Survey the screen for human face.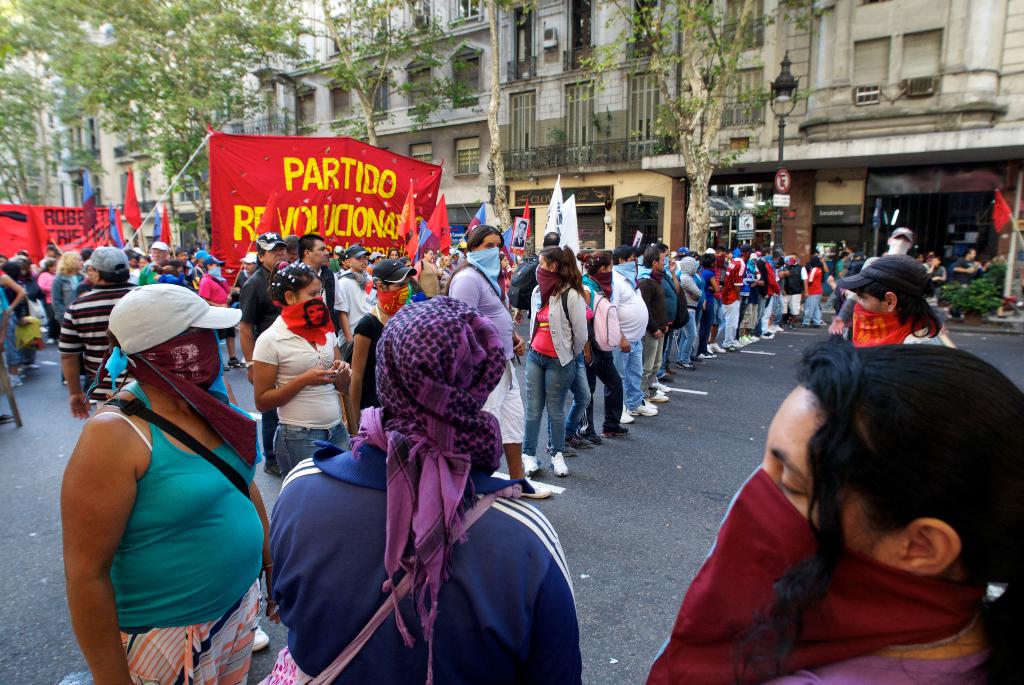
Survey found: bbox=(422, 248, 431, 263).
